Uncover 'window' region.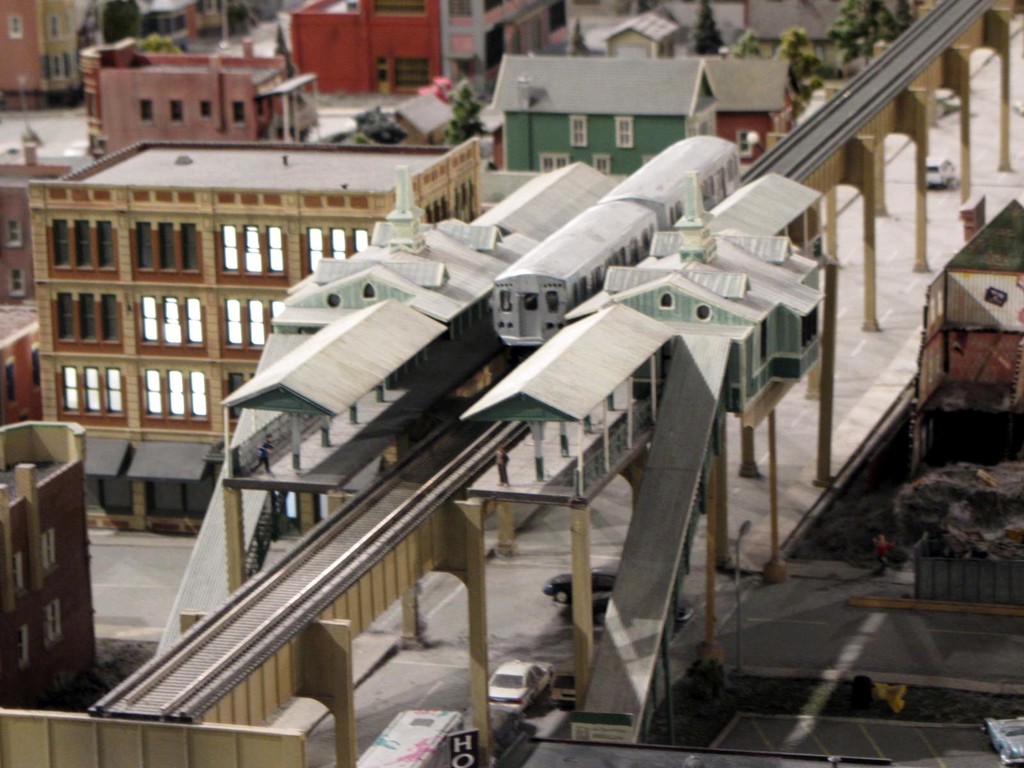
Uncovered: bbox=[103, 367, 126, 408].
